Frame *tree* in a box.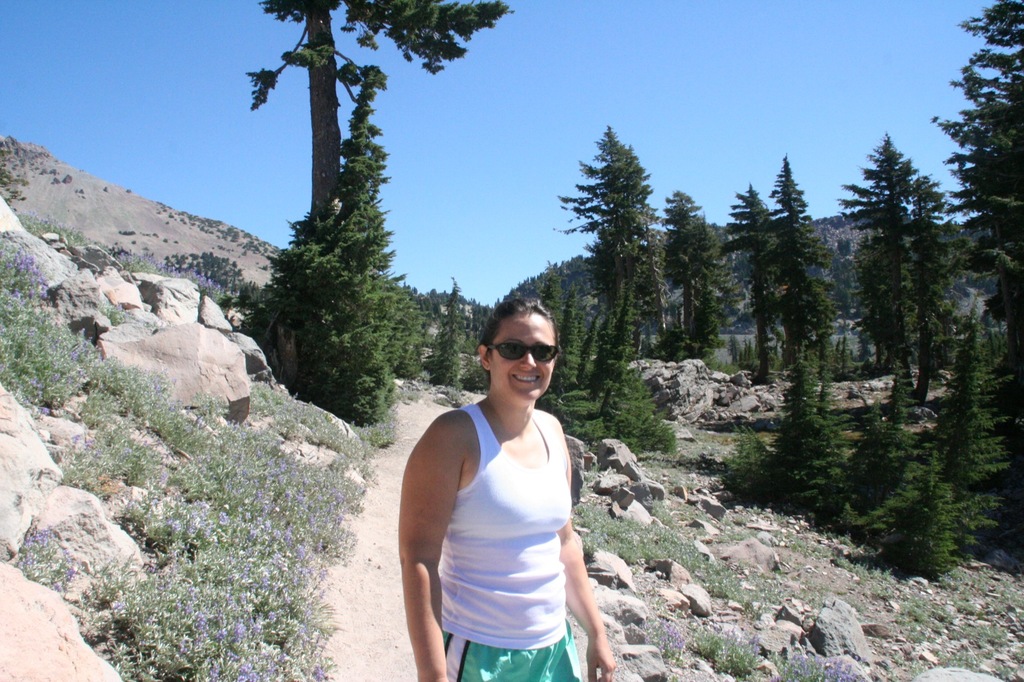
852/439/961/594.
